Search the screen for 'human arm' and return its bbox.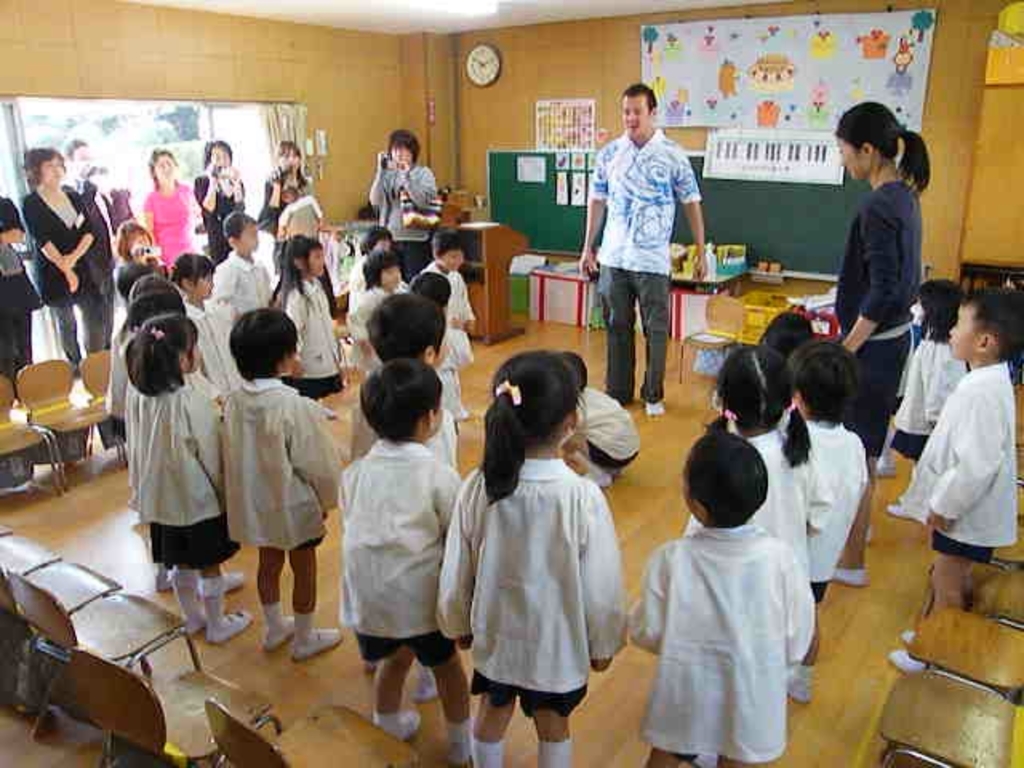
Found: x1=776 y1=549 x2=819 y2=662.
